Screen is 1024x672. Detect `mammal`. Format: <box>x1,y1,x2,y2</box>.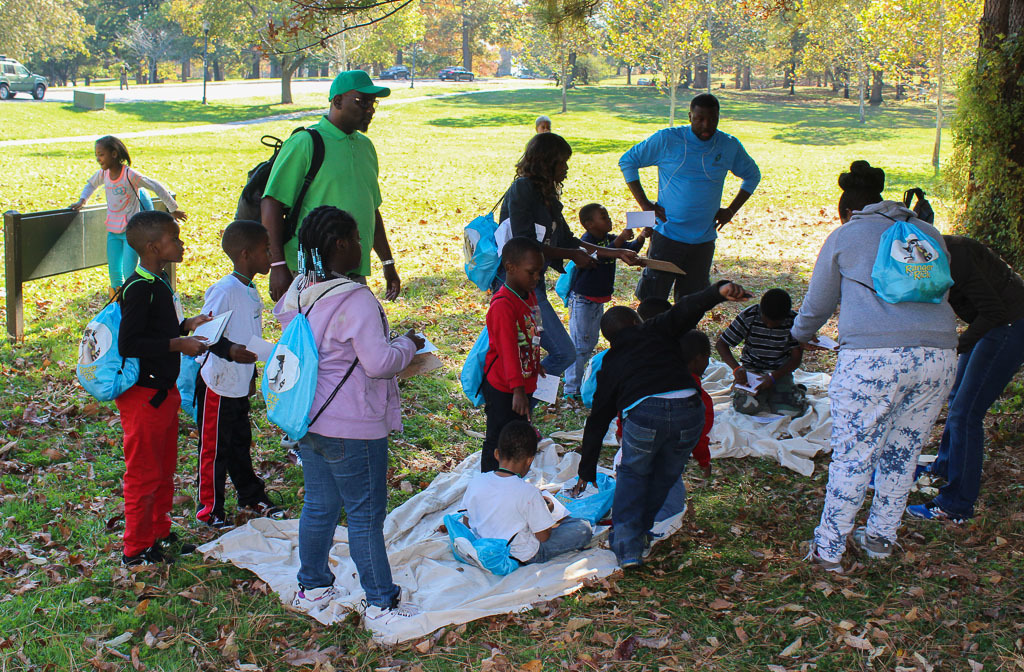
<box>533,110,555,134</box>.
